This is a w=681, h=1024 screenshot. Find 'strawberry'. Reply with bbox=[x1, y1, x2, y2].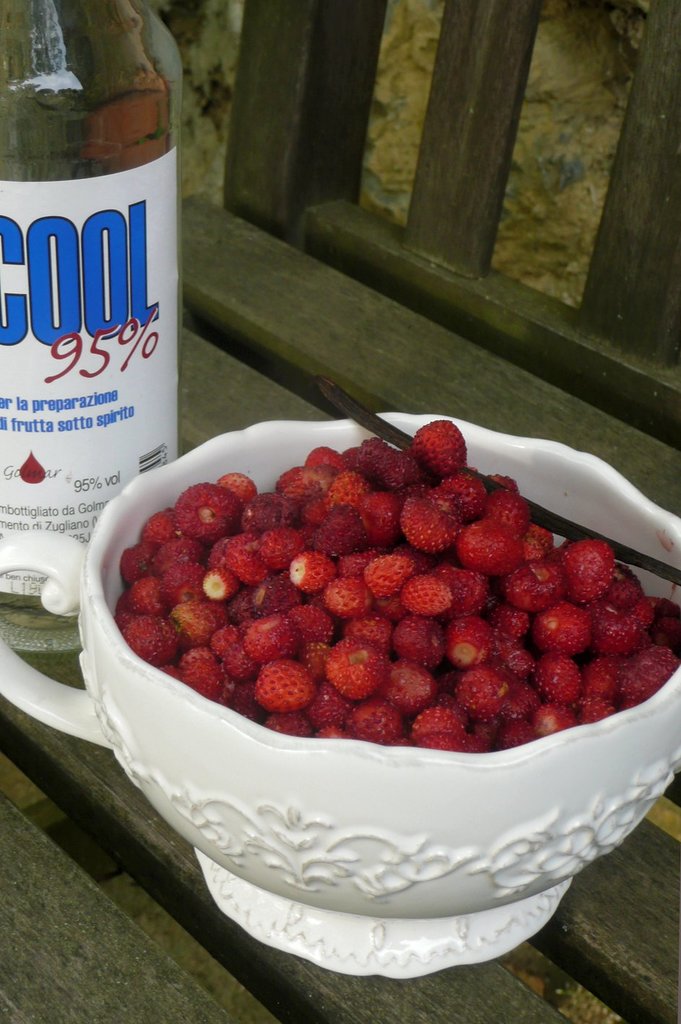
bbox=[396, 490, 482, 560].
